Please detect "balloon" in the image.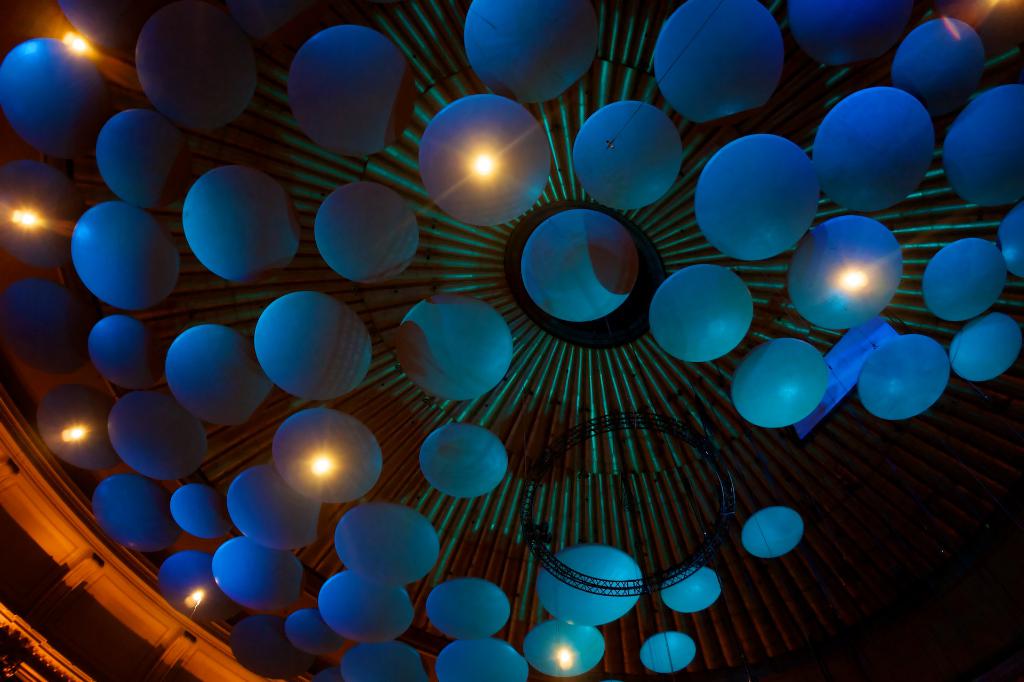
(x1=334, y1=642, x2=427, y2=681).
